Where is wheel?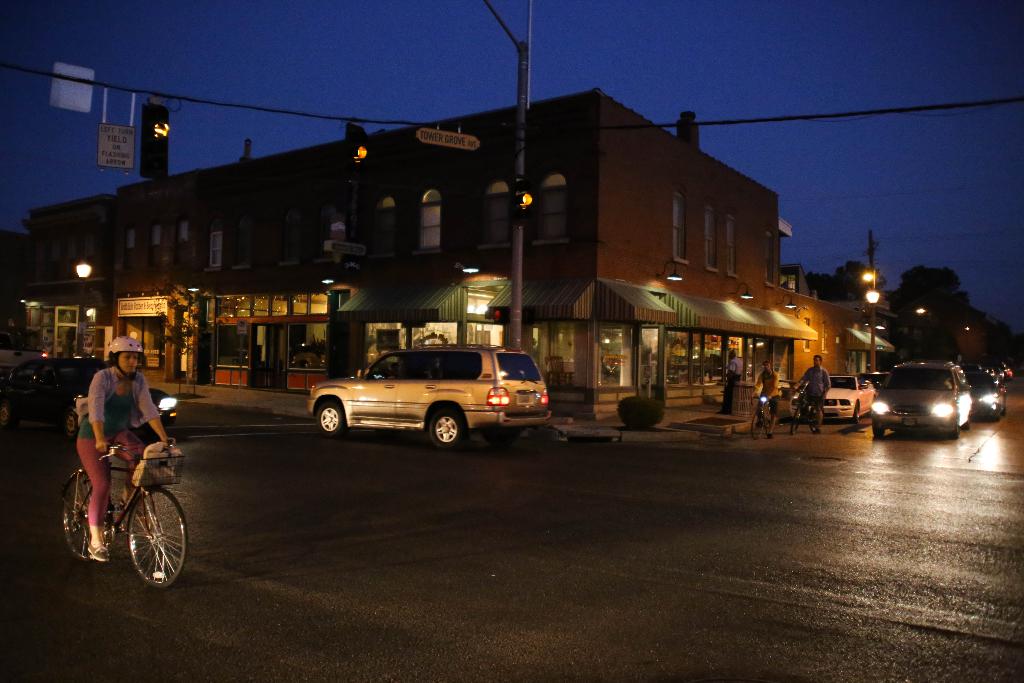
select_region(810, 407, 826, 435).
